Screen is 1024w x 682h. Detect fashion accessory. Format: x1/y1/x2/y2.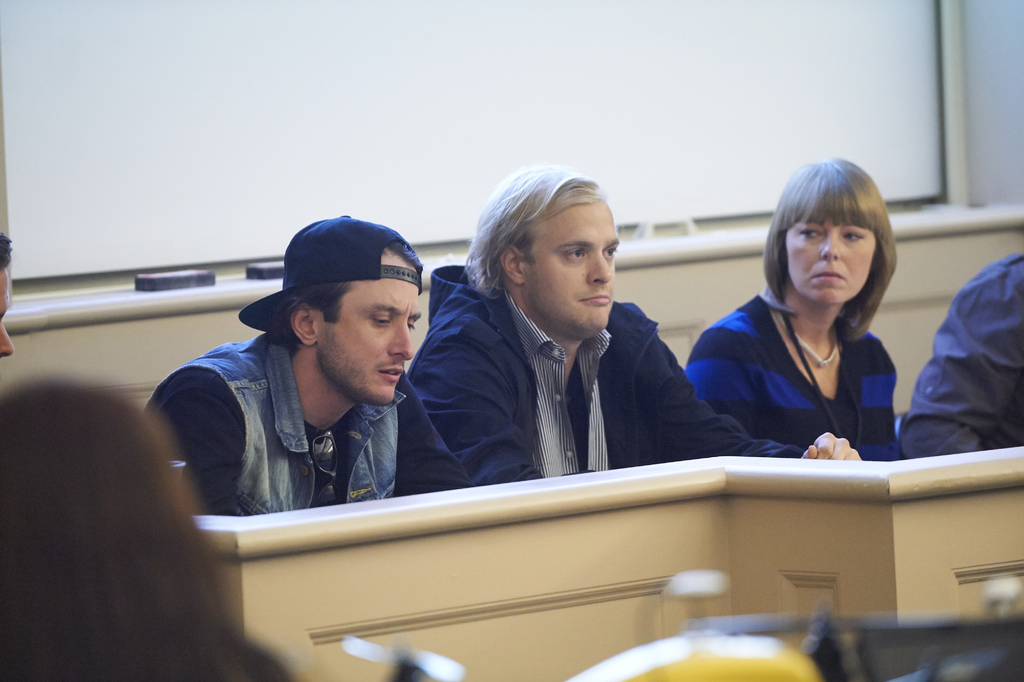
789/319/864/442.
